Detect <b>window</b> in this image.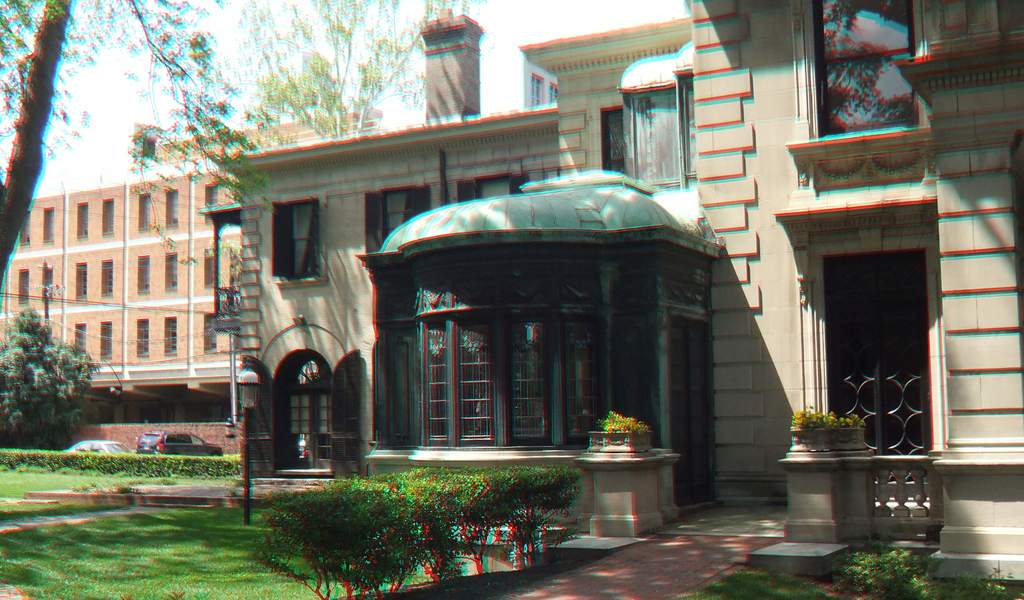
Detection: locate(368, 184, 426, 271).
